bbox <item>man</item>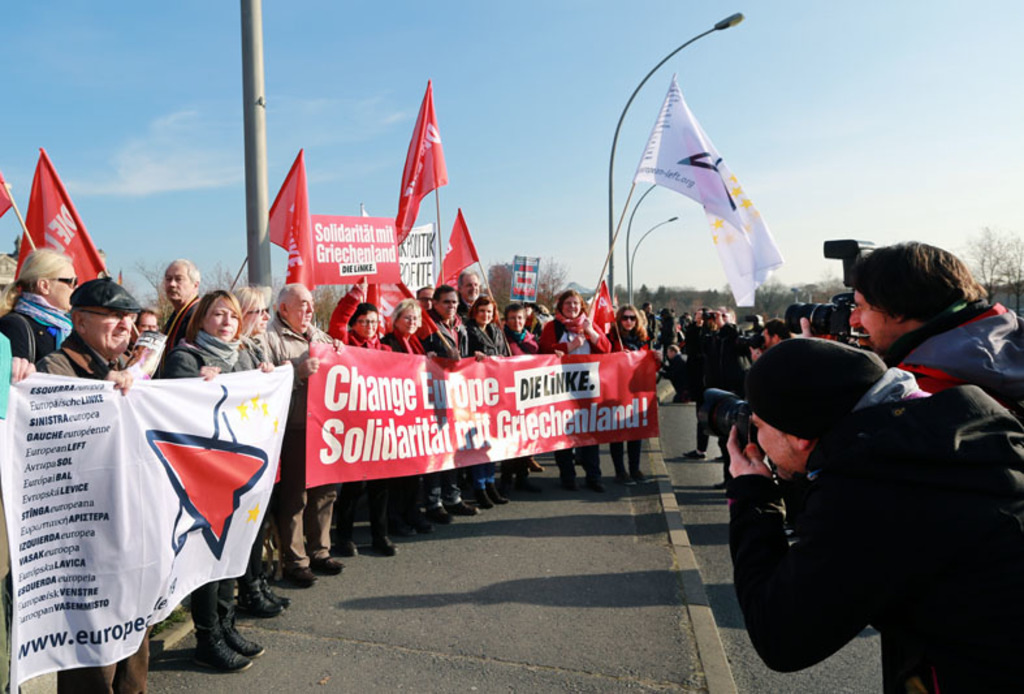
box(129, 309, 157, 345)
